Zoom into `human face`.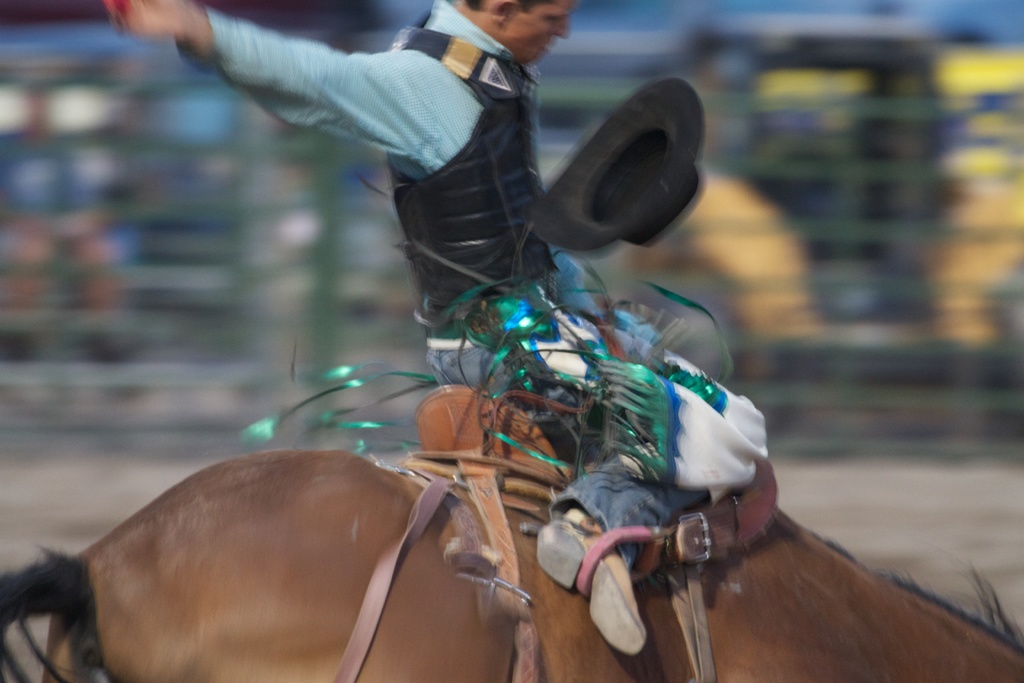
Zoom target: (x1=504, y1=0, x2=568, y2=62).
